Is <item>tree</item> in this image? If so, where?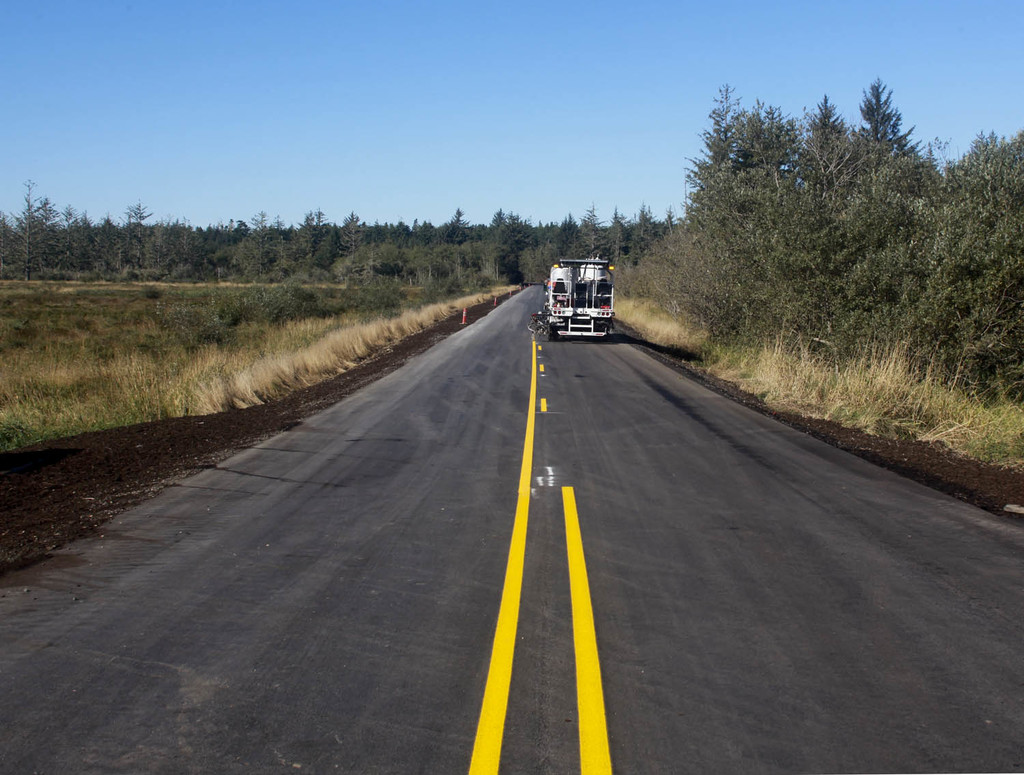
Yes, at bbox=[332, 208, 384, 238].
